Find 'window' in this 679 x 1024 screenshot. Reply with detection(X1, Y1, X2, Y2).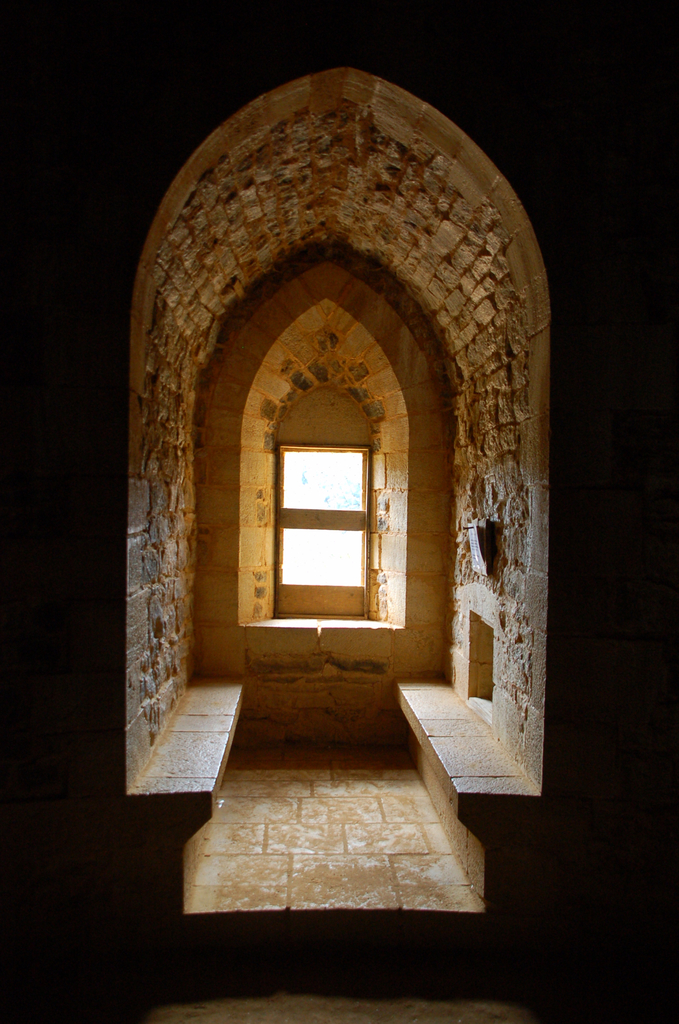
detection(267, 389, 379, 623).
